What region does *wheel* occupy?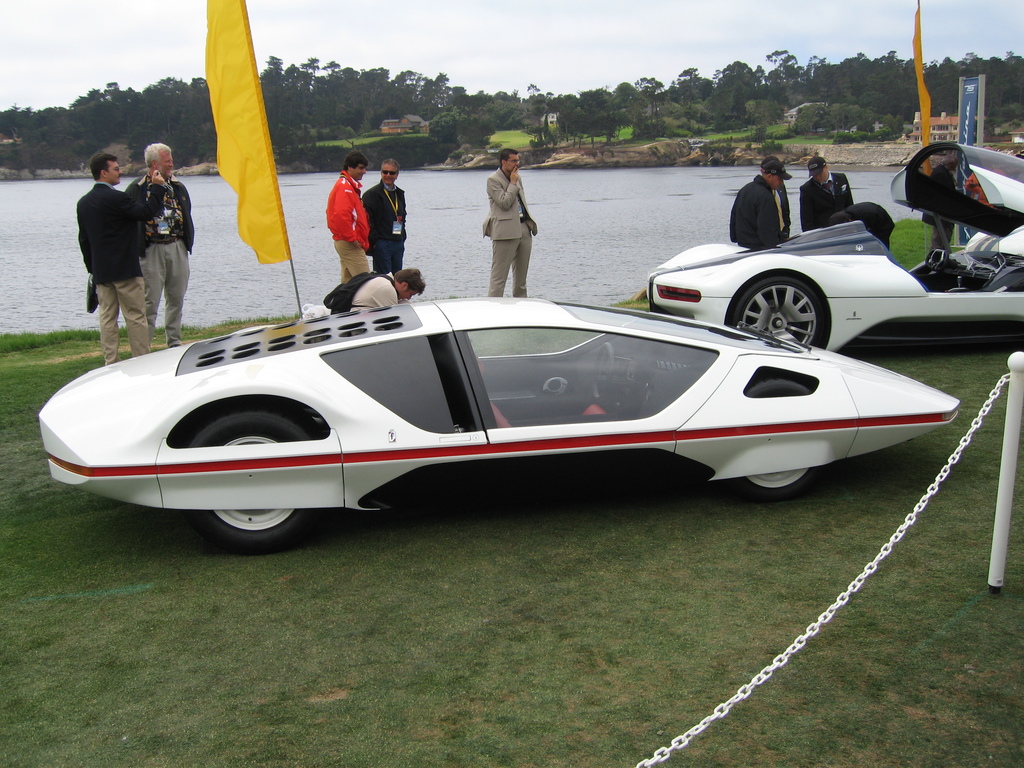
x1=927, y1=247, x2=949, y2=271.
